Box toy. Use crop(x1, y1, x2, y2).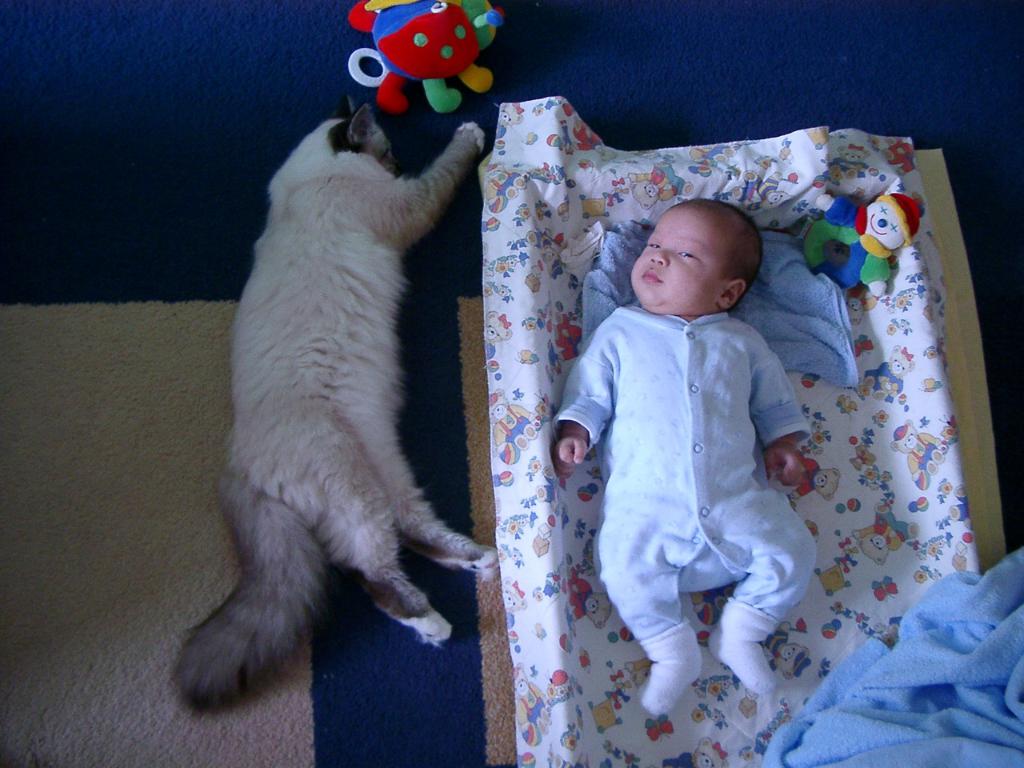
crop(354, 0, 510, 124).
